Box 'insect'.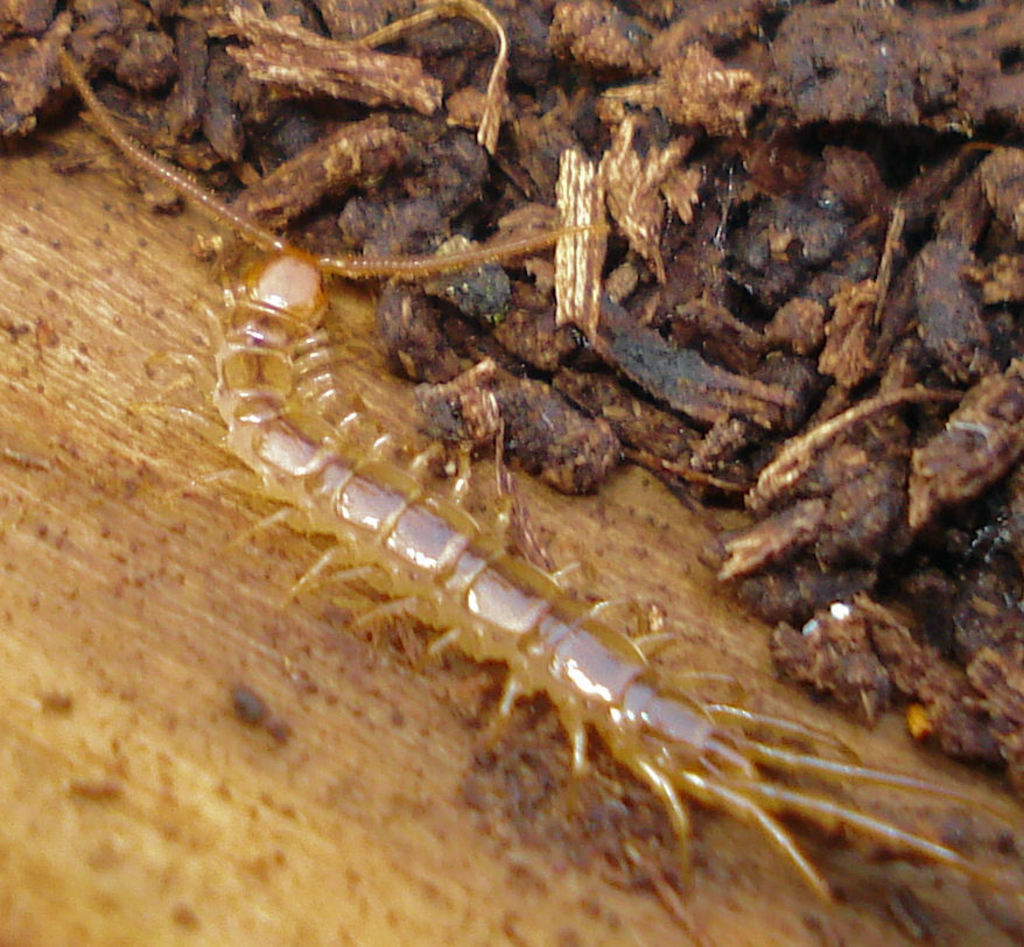
61/41/1012/920.
